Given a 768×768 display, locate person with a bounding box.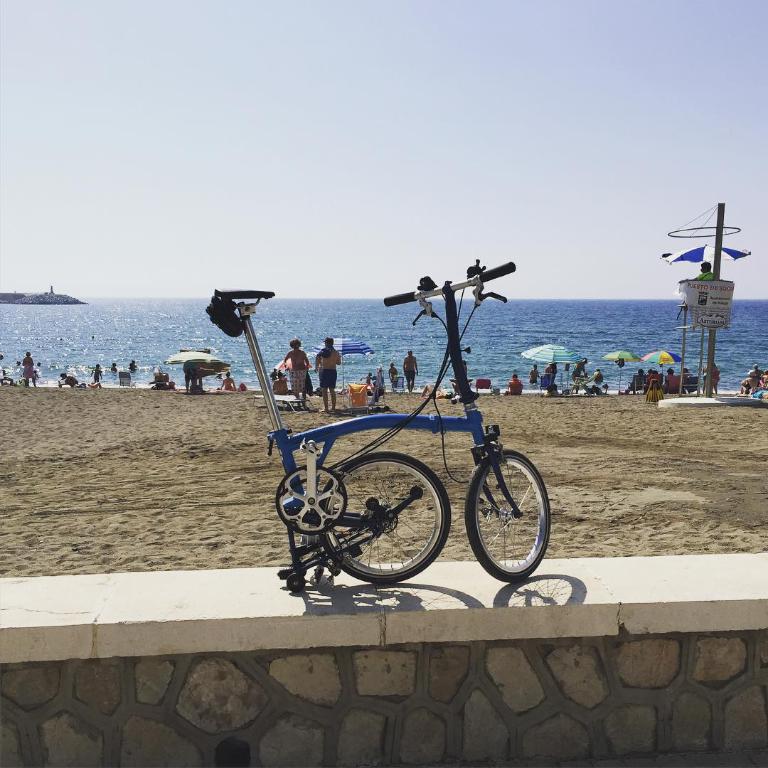
Located: bbox=[128, 360, 140, 376].
